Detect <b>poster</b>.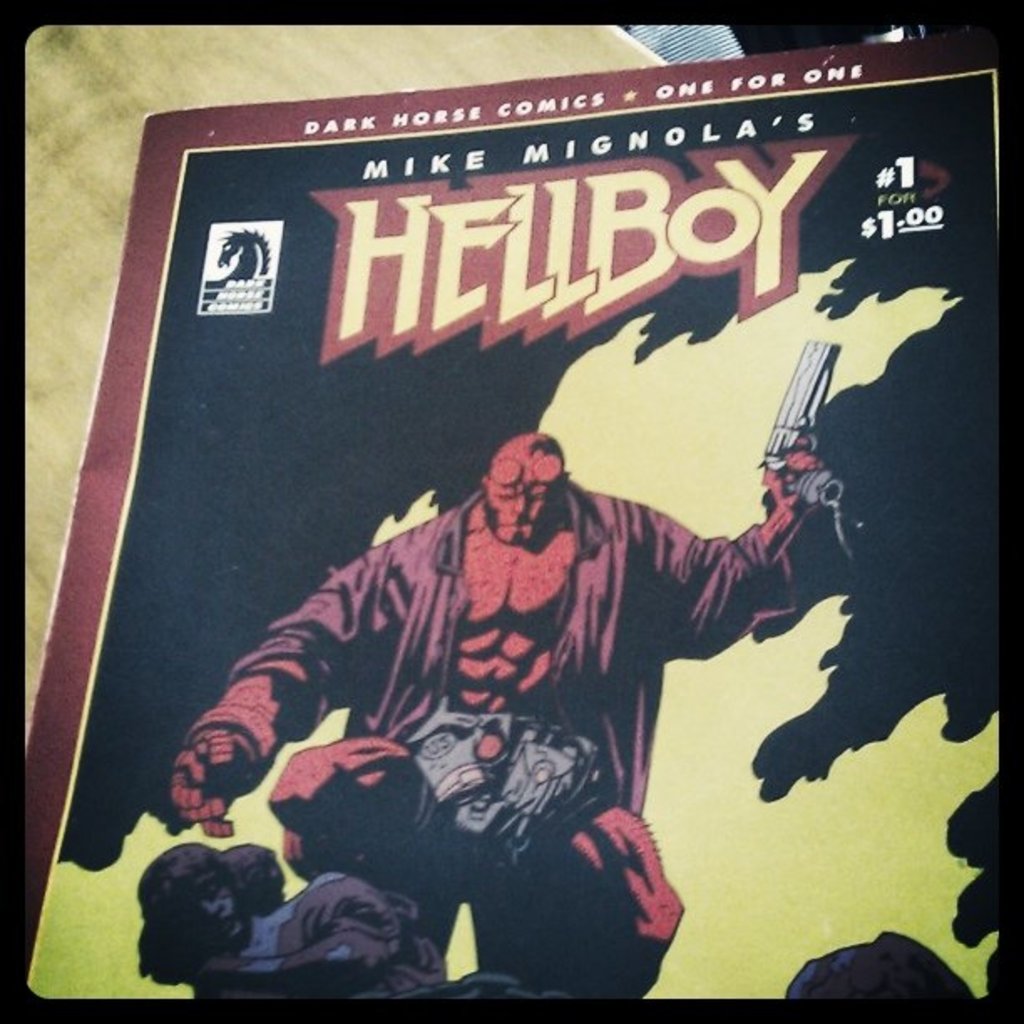
Detected at bbox=[0, 0, 1022, 1022].
